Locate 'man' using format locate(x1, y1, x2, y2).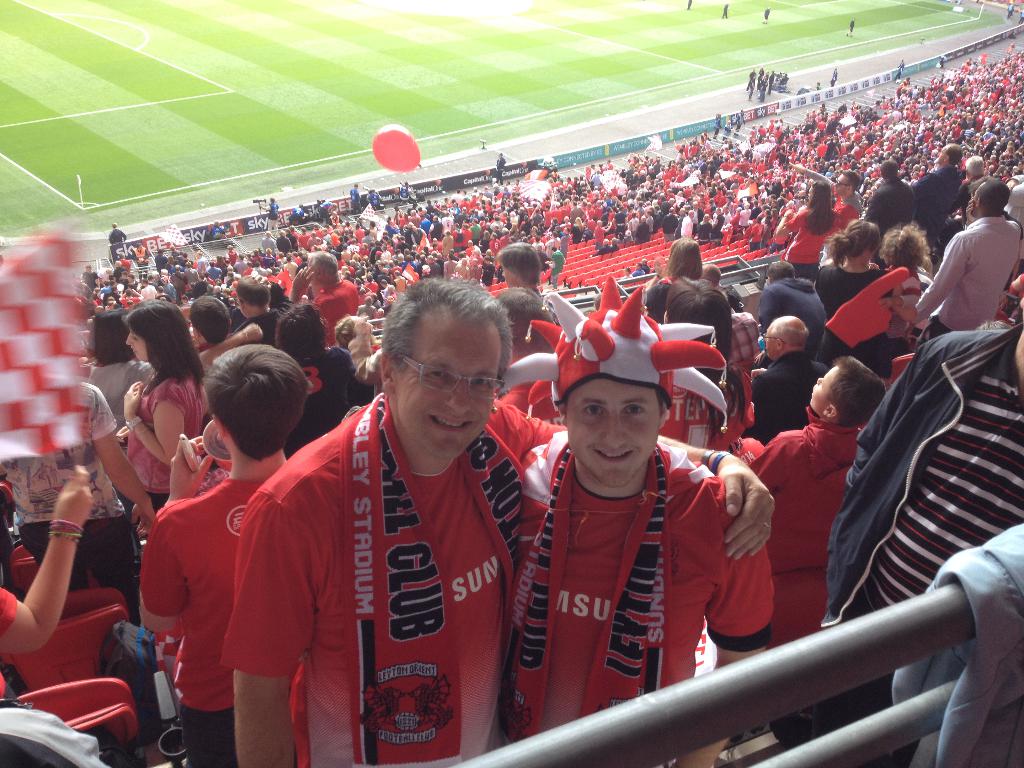
locate(1020, 10, 1023, 24).
